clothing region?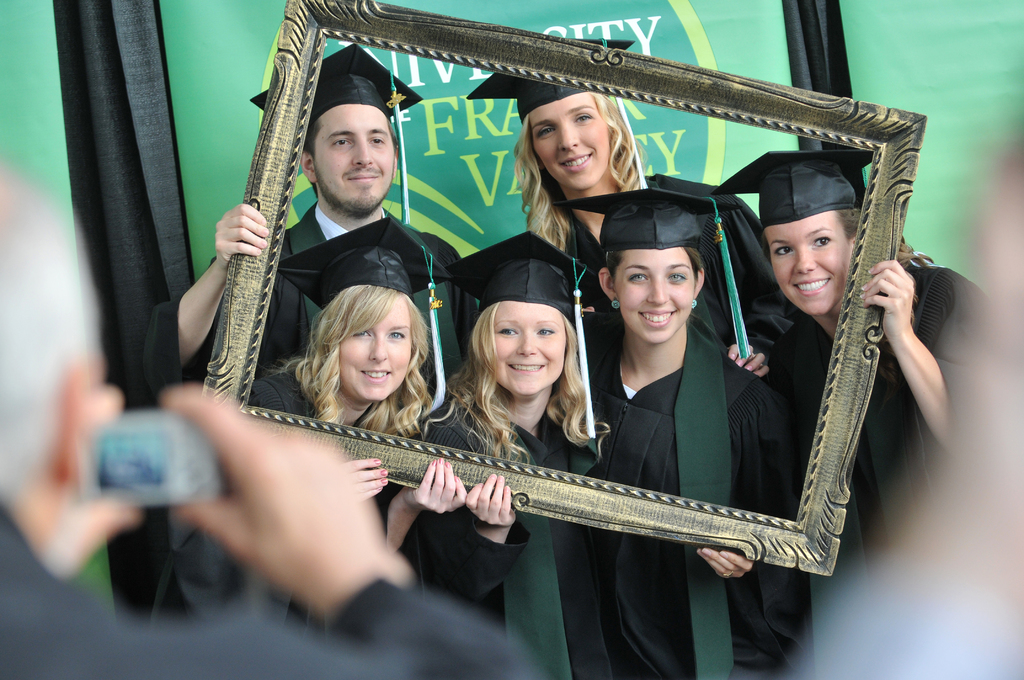
[593, 311, 818, 676]
